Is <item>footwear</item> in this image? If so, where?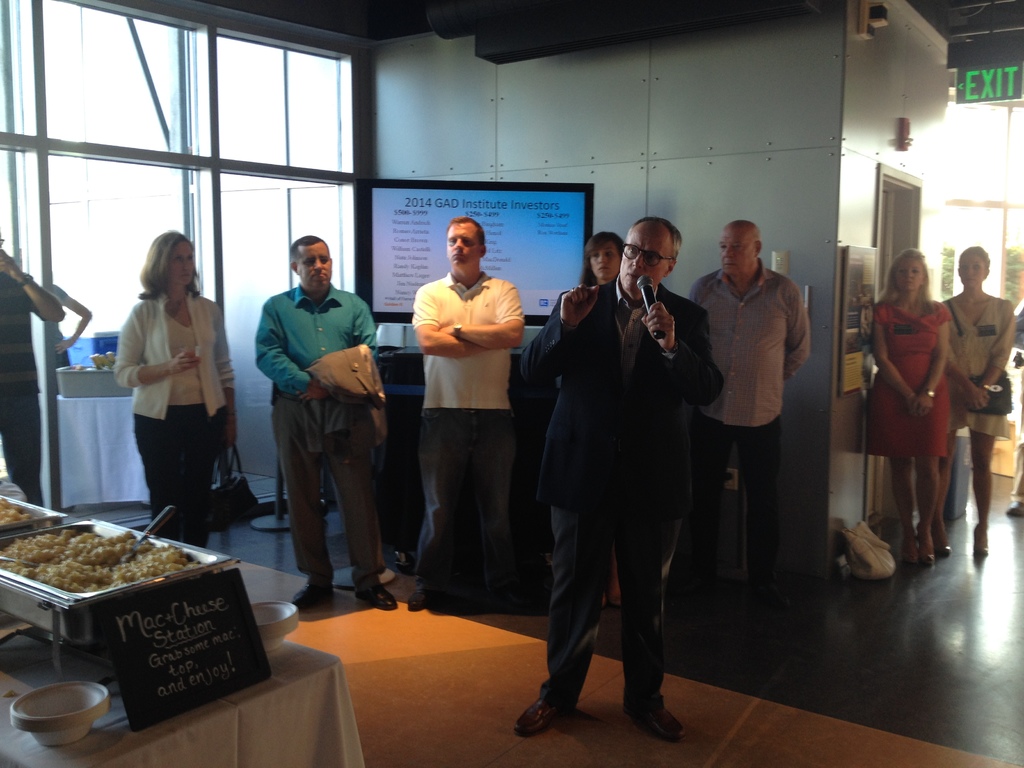
Yes, at (left=935, top=520, right=954, bottom=561).
